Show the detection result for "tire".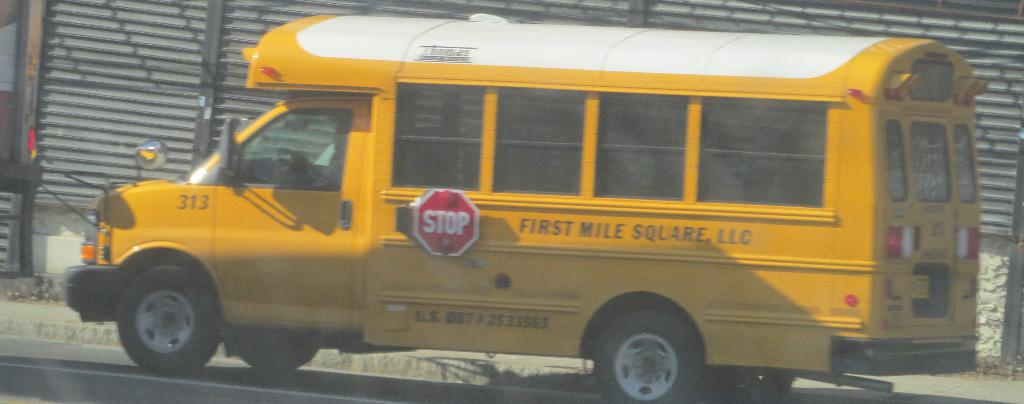
(702,370,793,403).
